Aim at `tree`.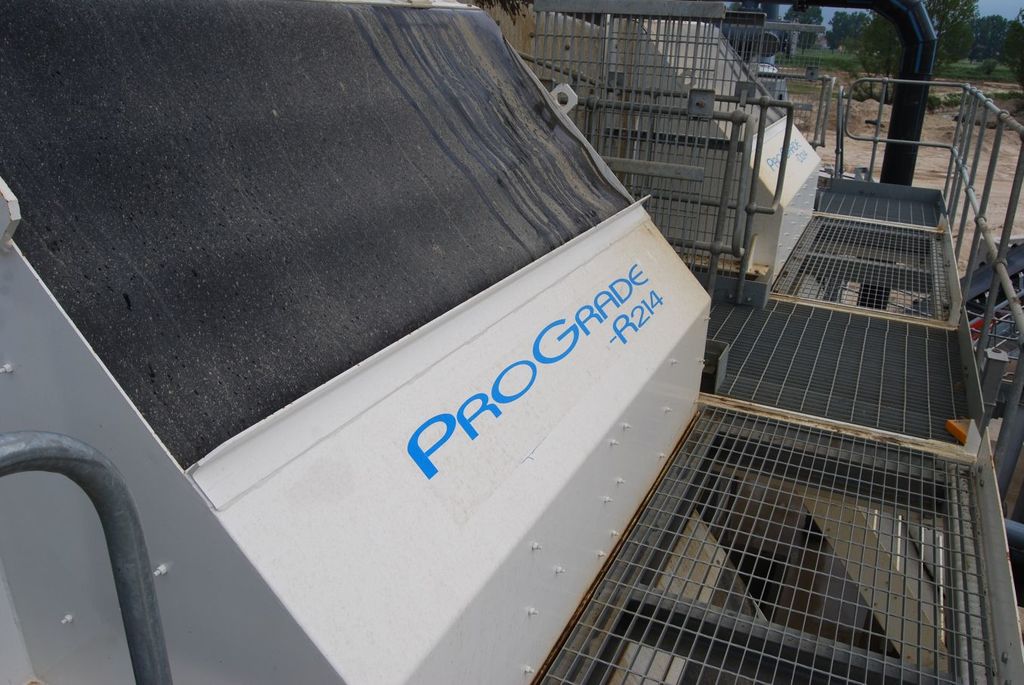
Aimed at 779,5,820,52.
